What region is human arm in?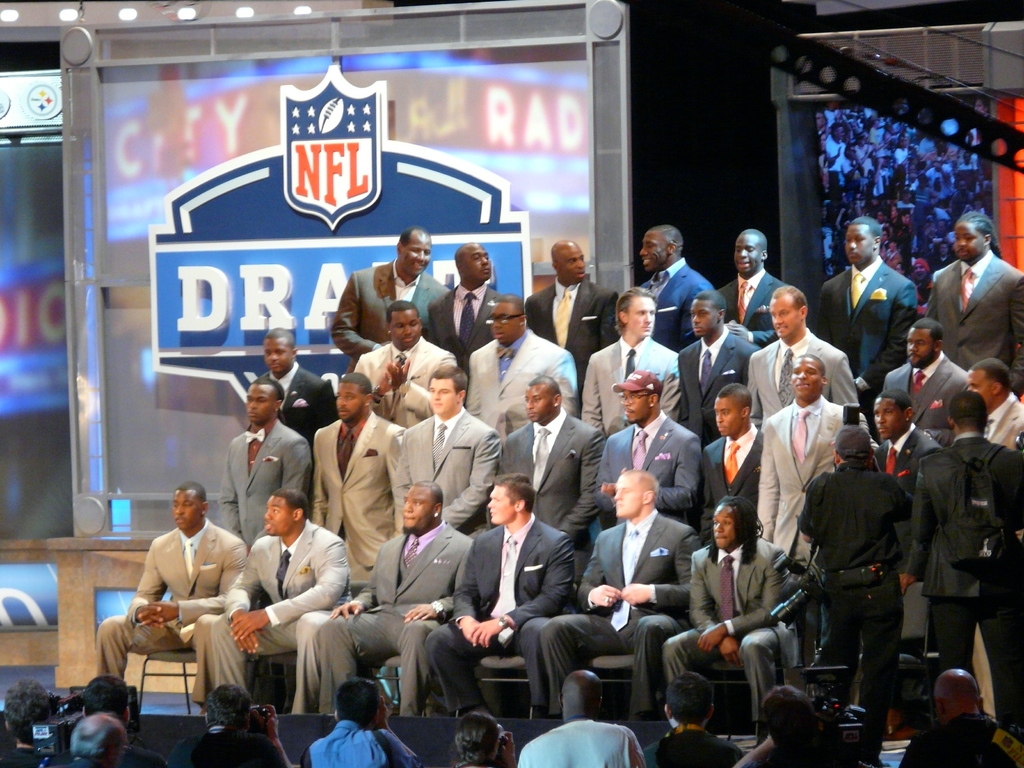
bbox=(371, 696, 422, 767).
